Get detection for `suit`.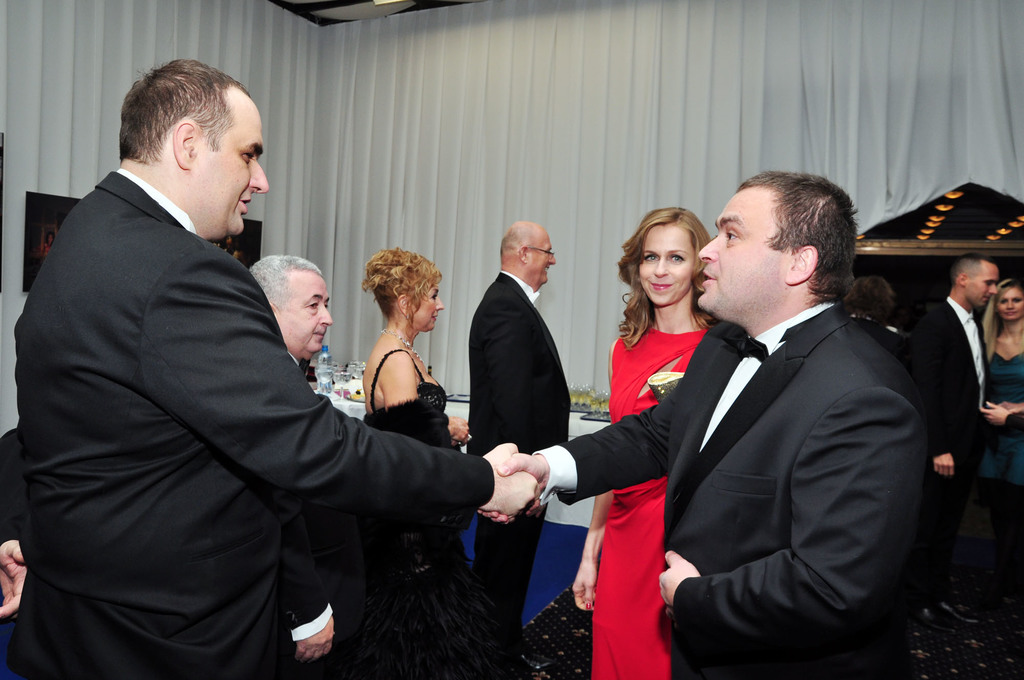
Detection: BBox(274, 517, 372, 679).
